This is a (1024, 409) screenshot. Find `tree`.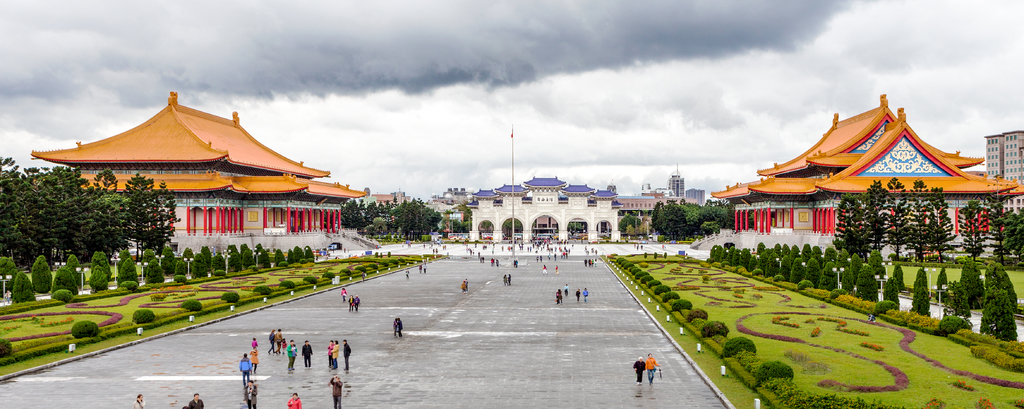
Bounding box: pyautogui.locateOnScreen(931, 183, 959, 271).
